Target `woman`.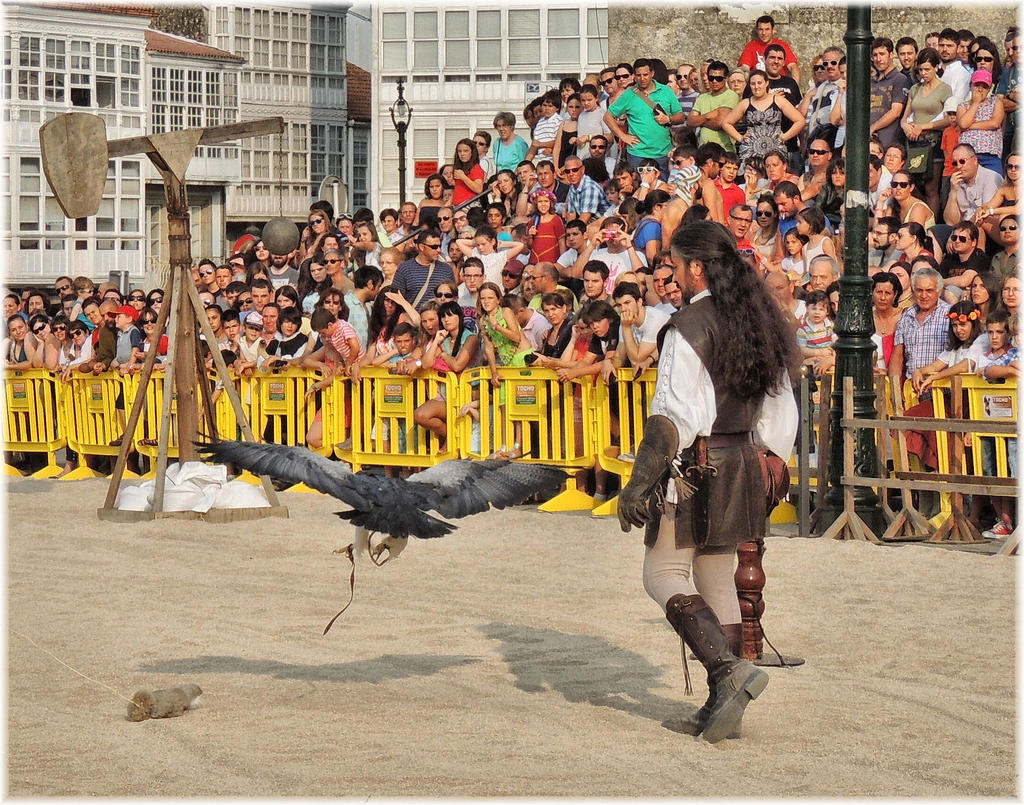
Target region: {"x1": 721, "y1": 69, "x2": 805, "y2": 164}.
